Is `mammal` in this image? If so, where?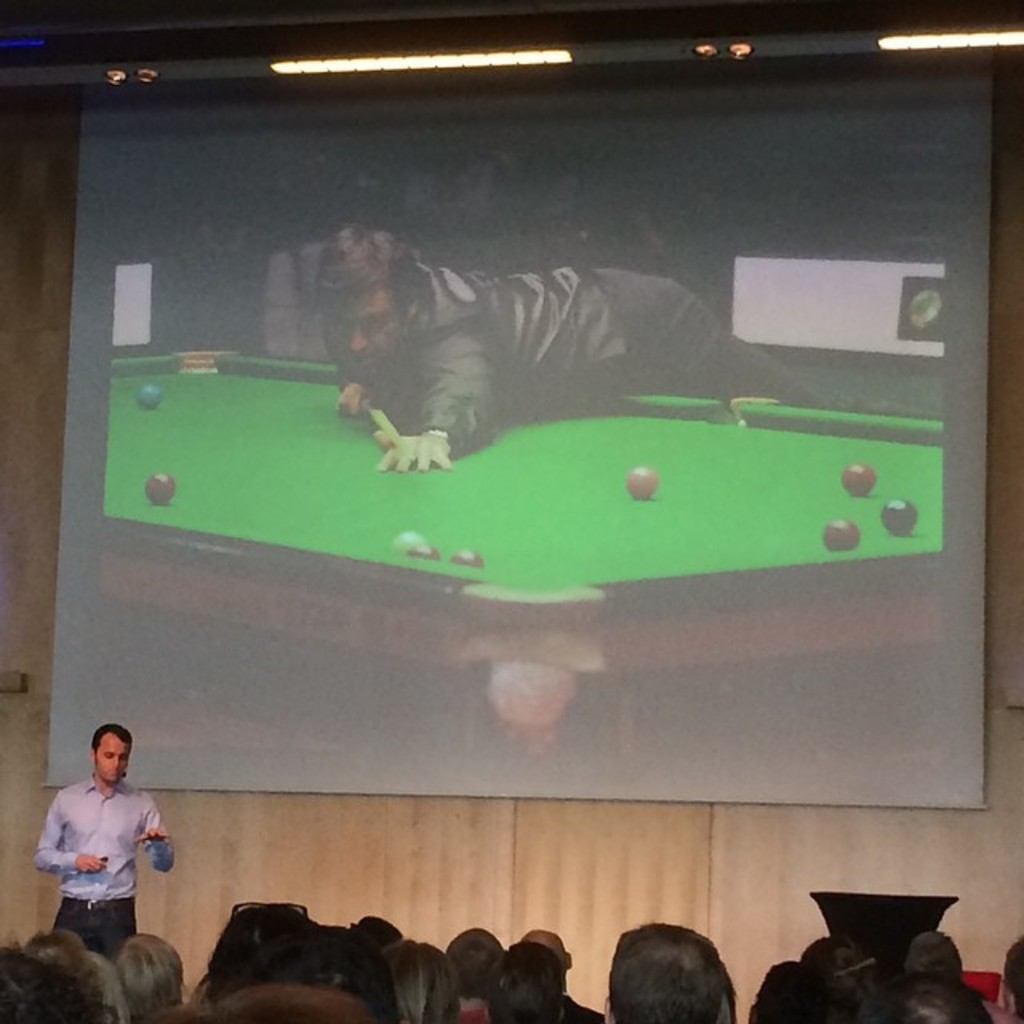
Yes, at left=0, top=930, right=120, bottom=1022.
